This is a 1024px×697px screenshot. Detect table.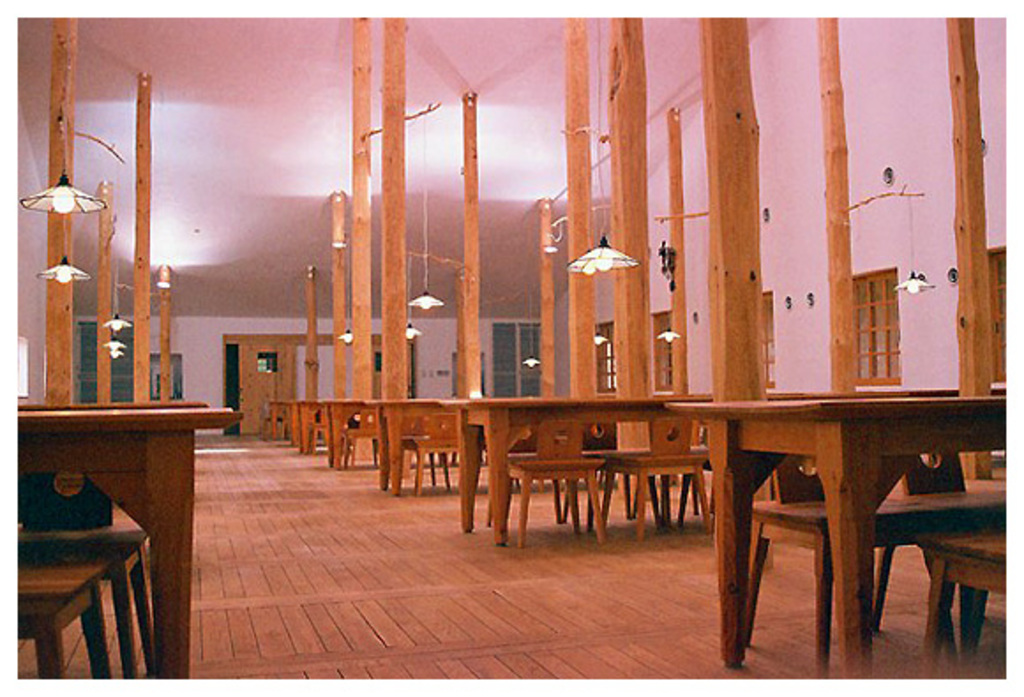
bbox(7, 402, 237, 679).
